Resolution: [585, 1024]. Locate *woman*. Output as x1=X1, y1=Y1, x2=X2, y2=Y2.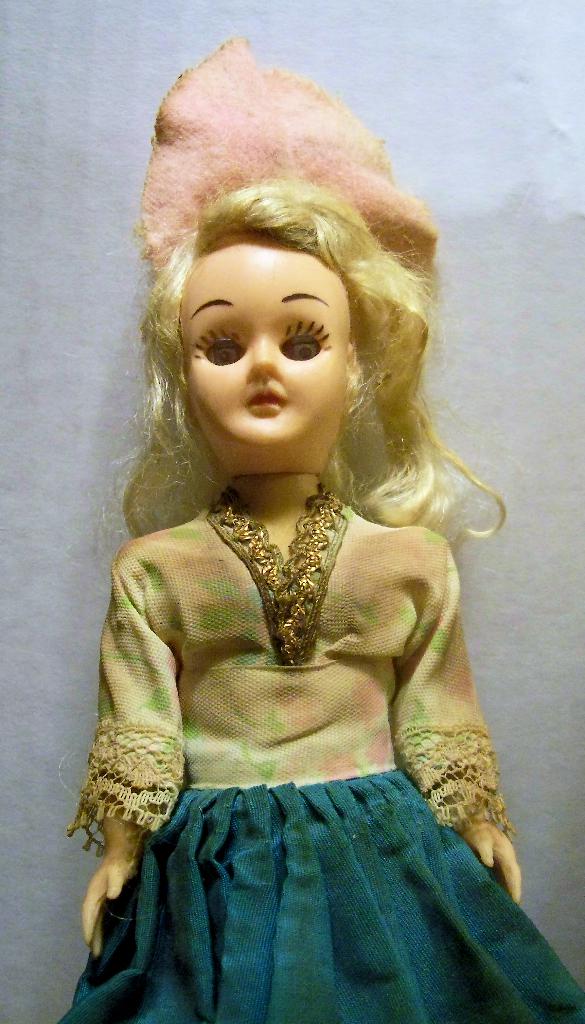
x1=60, y1=209, x2=547, y2=1005.
